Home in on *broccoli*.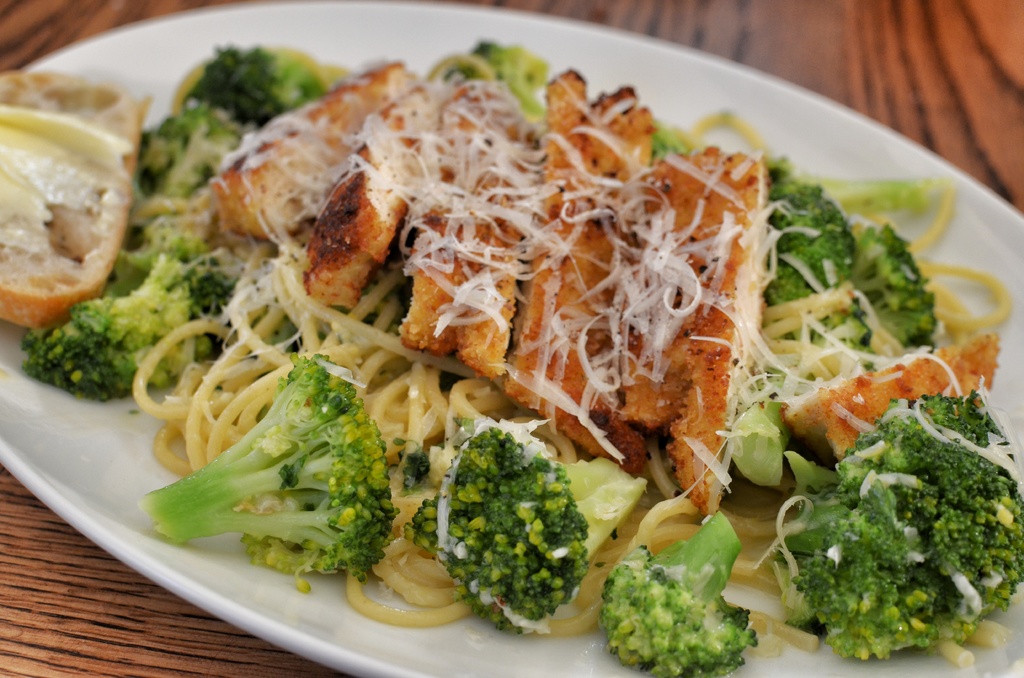
Homed in at rect(133, 350, 401, 582).
